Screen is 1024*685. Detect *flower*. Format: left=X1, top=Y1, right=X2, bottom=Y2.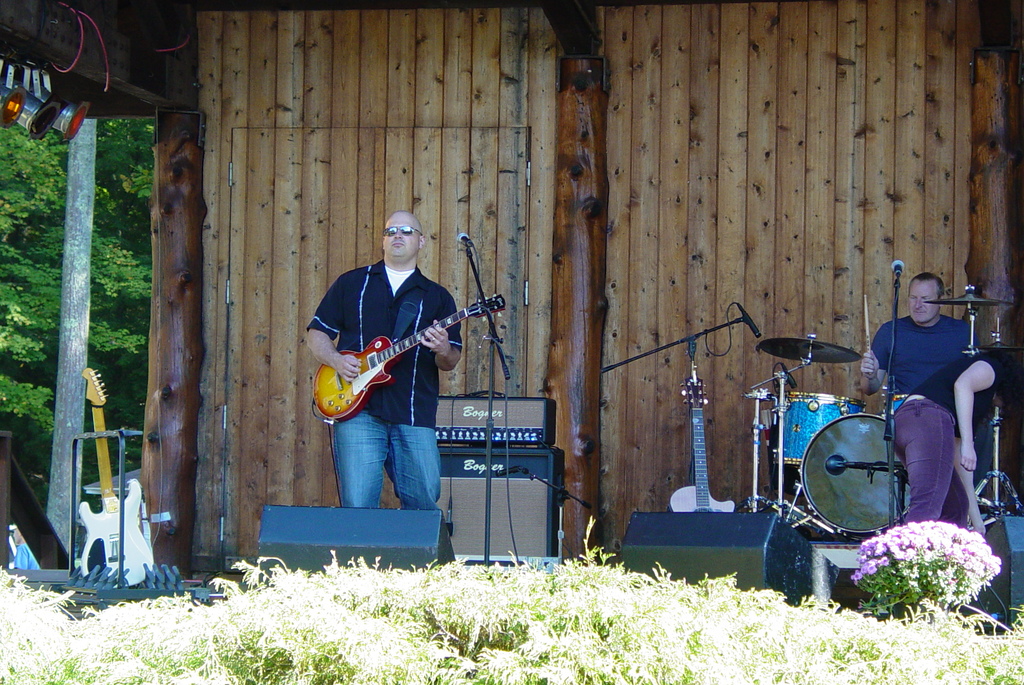
left=867, top=561, right=873, bottom=574.
